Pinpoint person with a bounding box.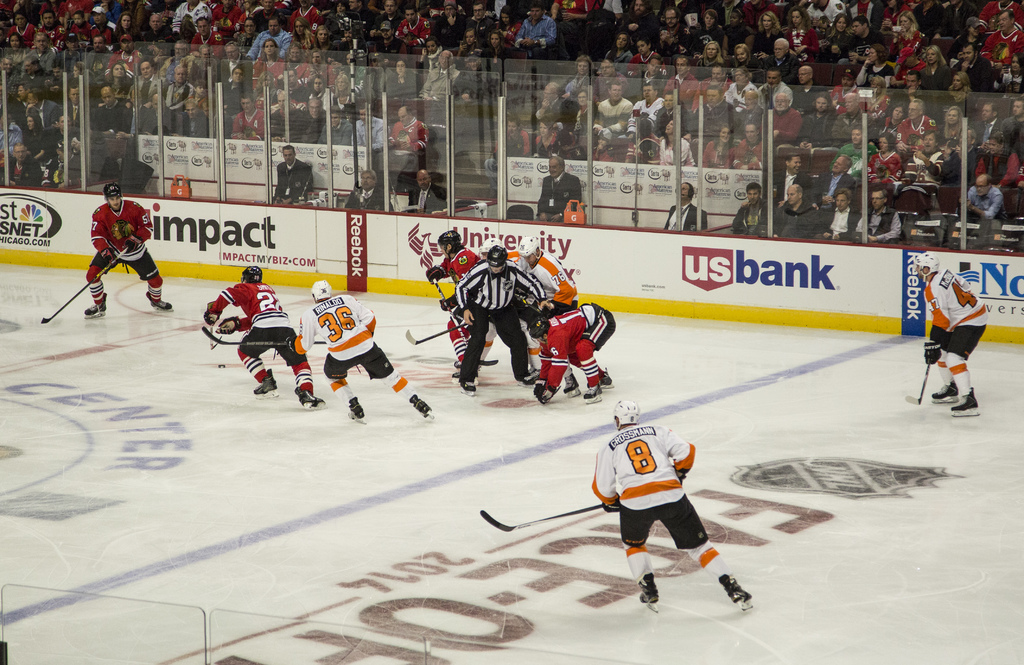
<box>448,247,548,383</box>.
